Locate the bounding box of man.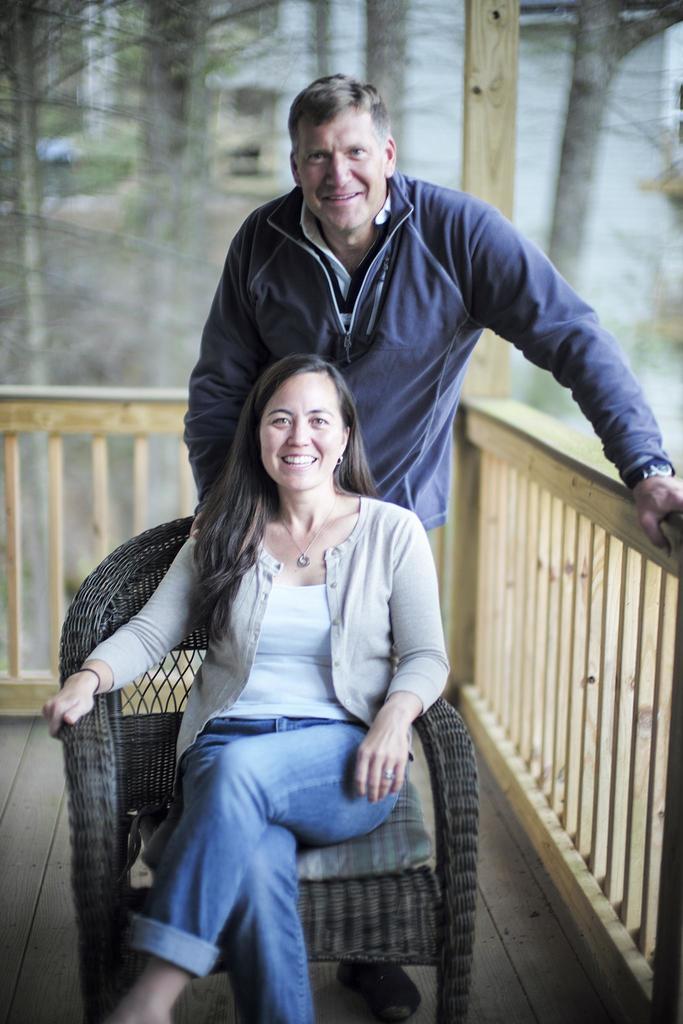
Bounding box: pyautogui.locateOnScreen(159, 96, 563, 561).
